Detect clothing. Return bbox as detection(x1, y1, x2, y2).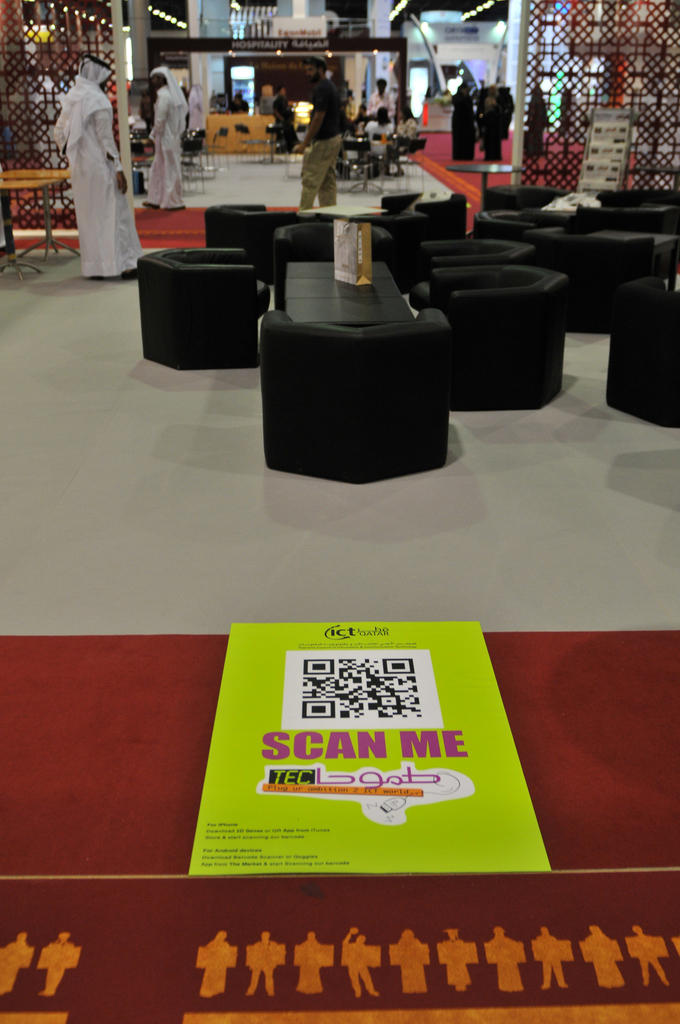
detection(226, 99, 247, 112).
